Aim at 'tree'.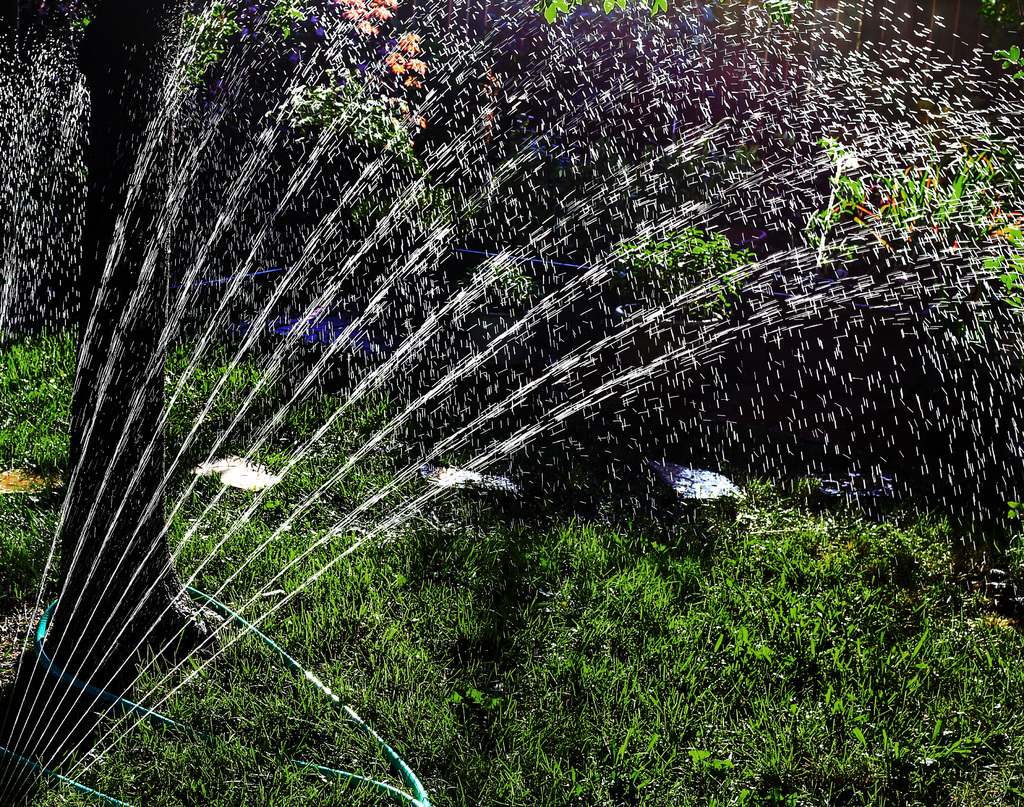
Aimed at pyautogui.locateOnScreen(0, 0, 222, 731).
